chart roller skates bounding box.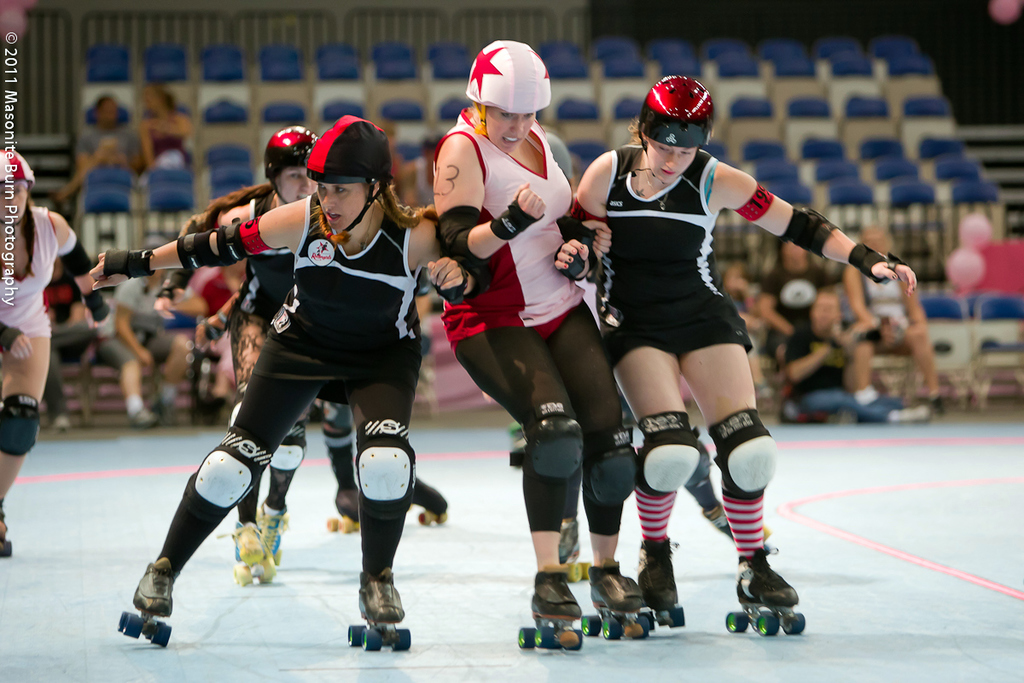
Charted: box(254, 500, 291, 557).
